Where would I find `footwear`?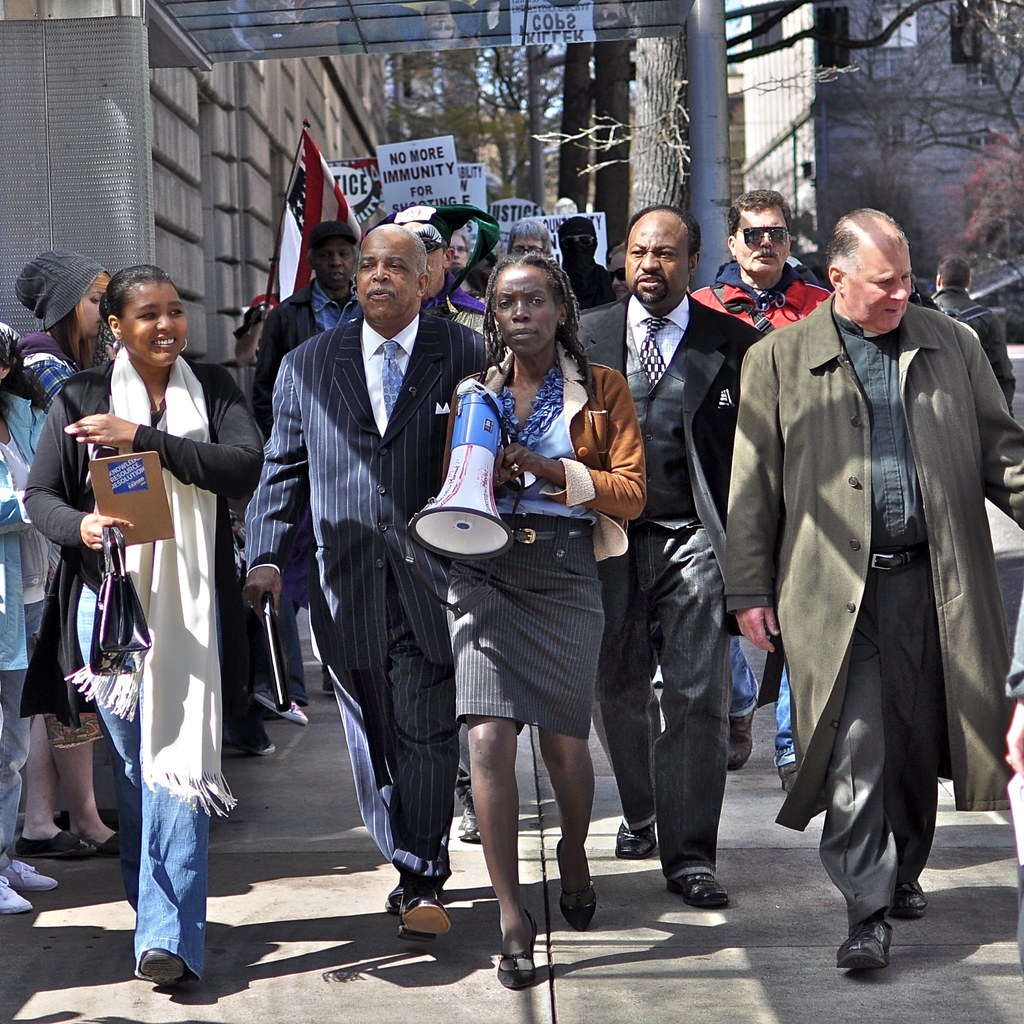
At rect(0, 848, 57, 892).
